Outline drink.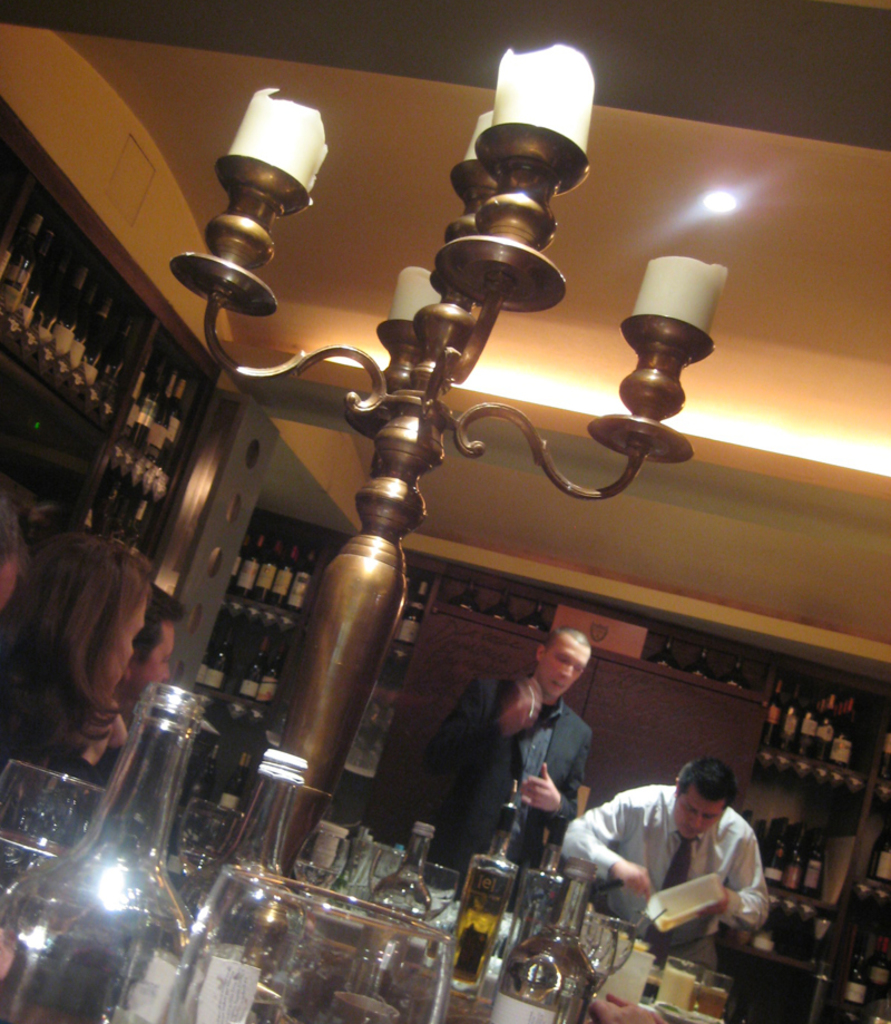
Outline: x1=237, y1=640, x2=265, y2=696.
